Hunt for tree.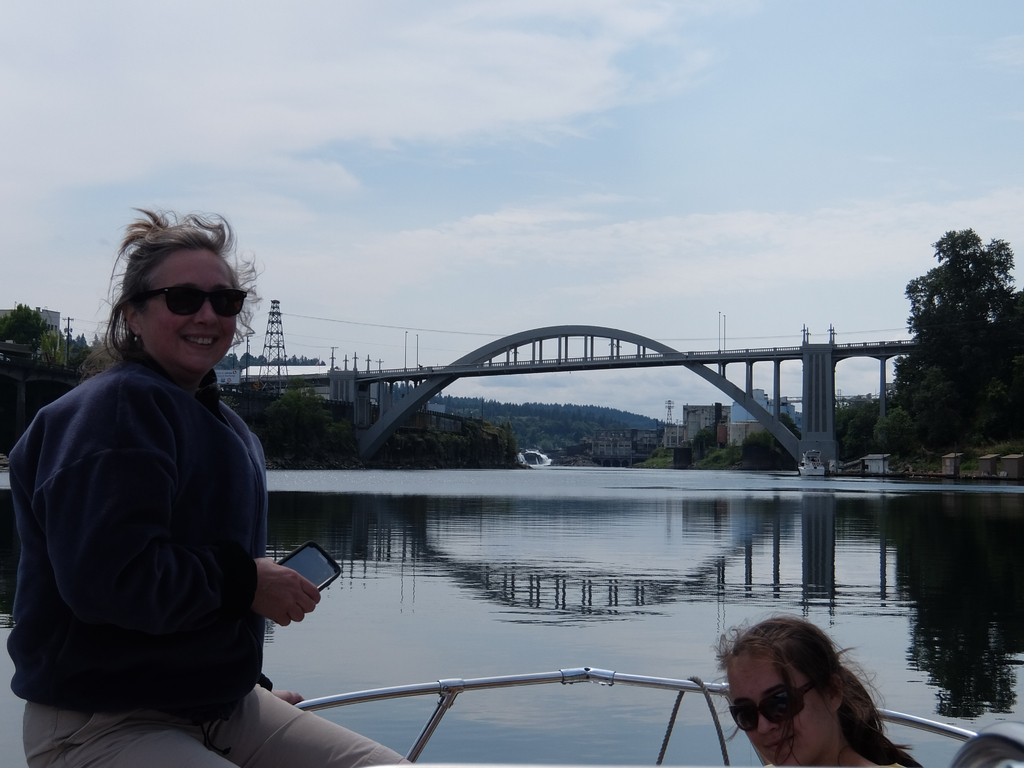
Hunted down at x1=39, y1=326, x2=54, y2=358.
